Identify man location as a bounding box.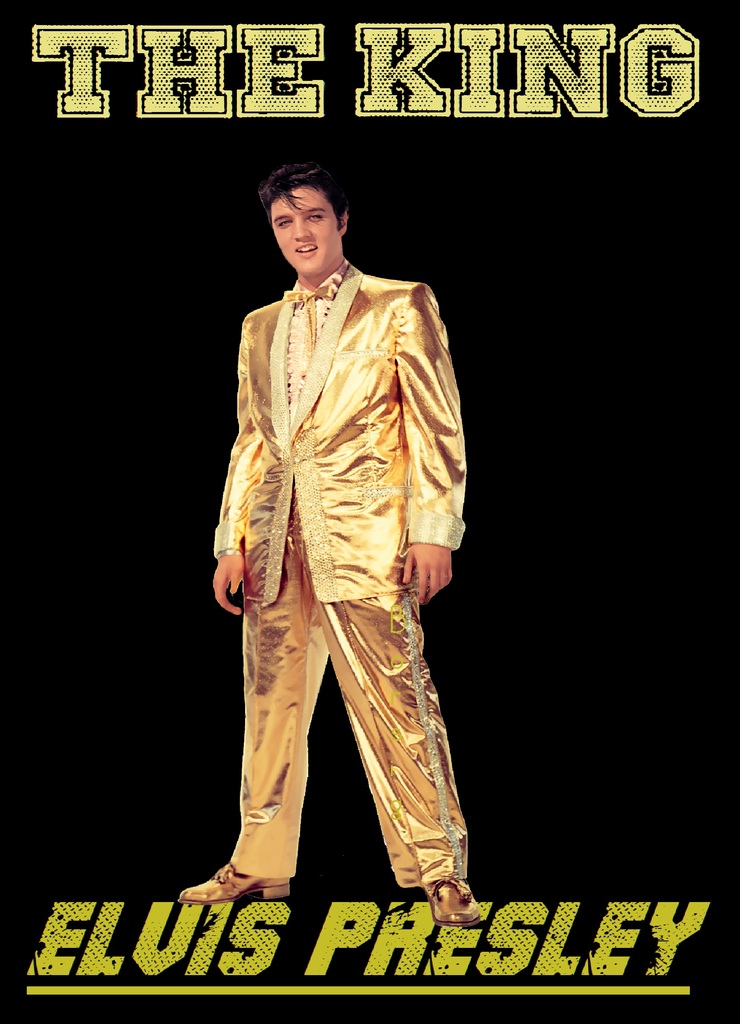
locate(198, 120, 494, 958).
